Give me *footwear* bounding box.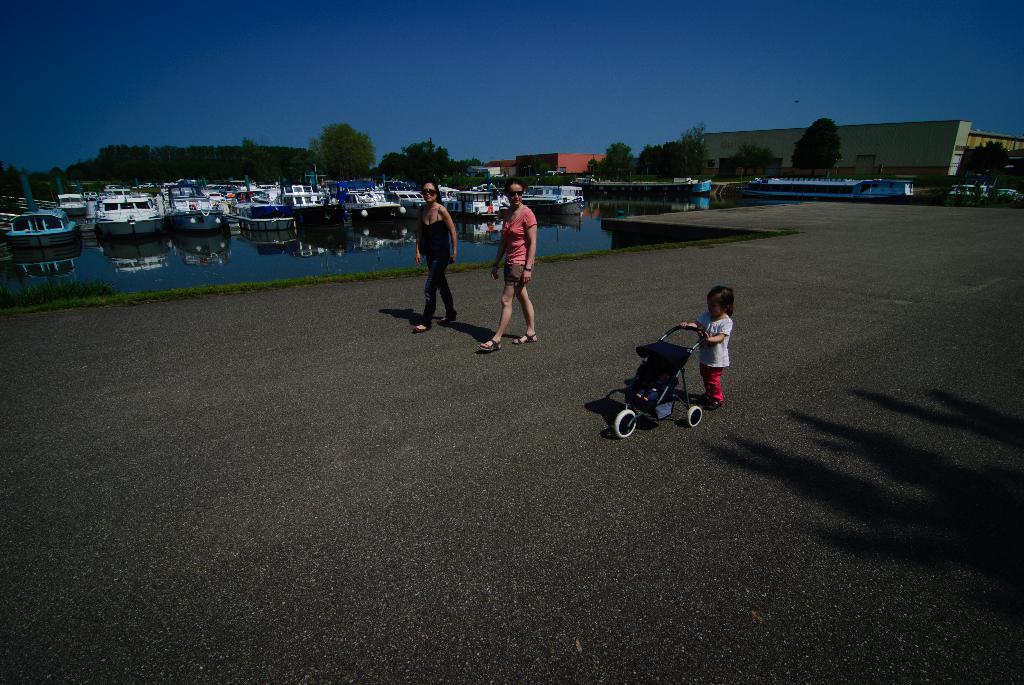
<region>412, 323, 431, 333</region>.
